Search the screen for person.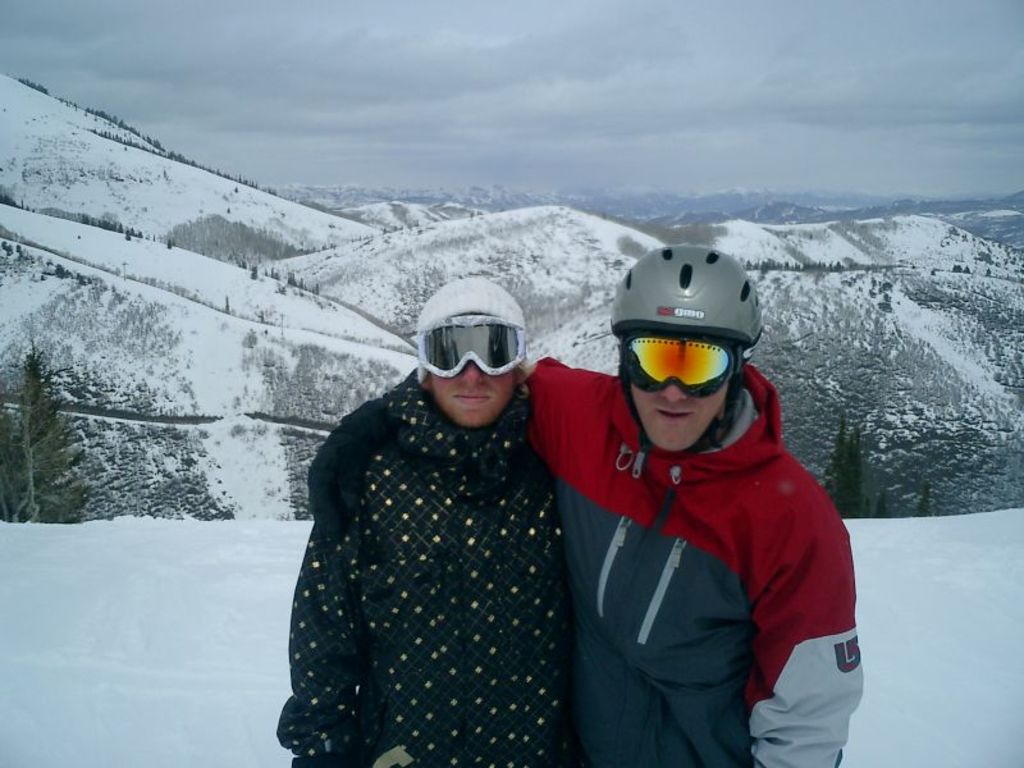
Found at [524,243,863,767].
